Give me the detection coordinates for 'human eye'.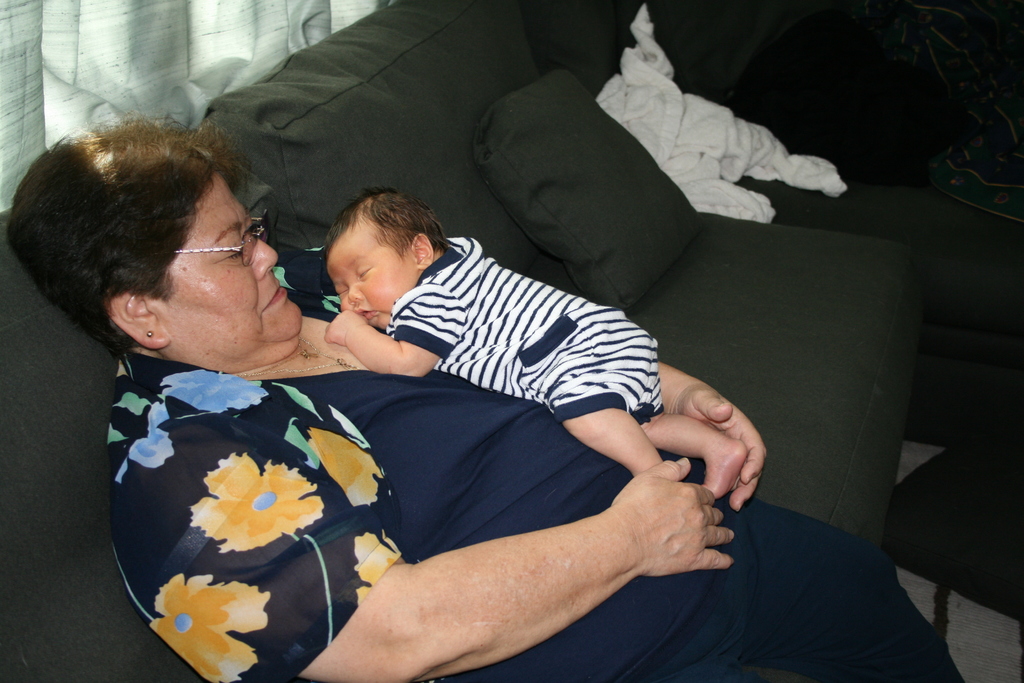
box=[221, 240, 246, 256].
